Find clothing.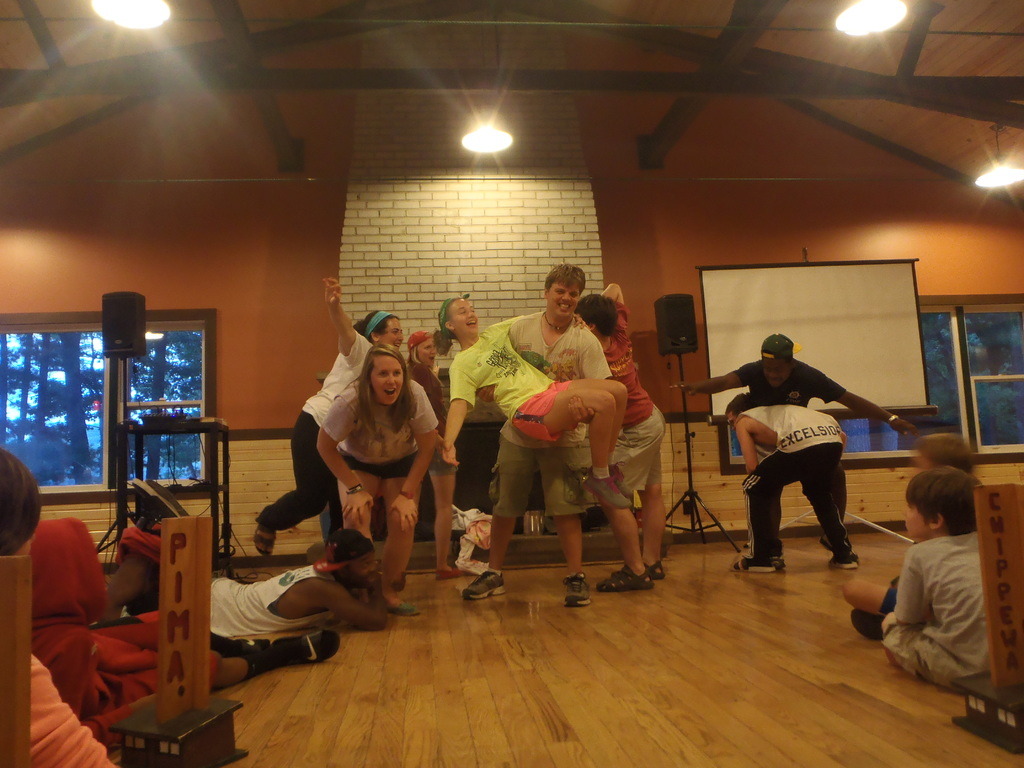
[444,317,563,442].
